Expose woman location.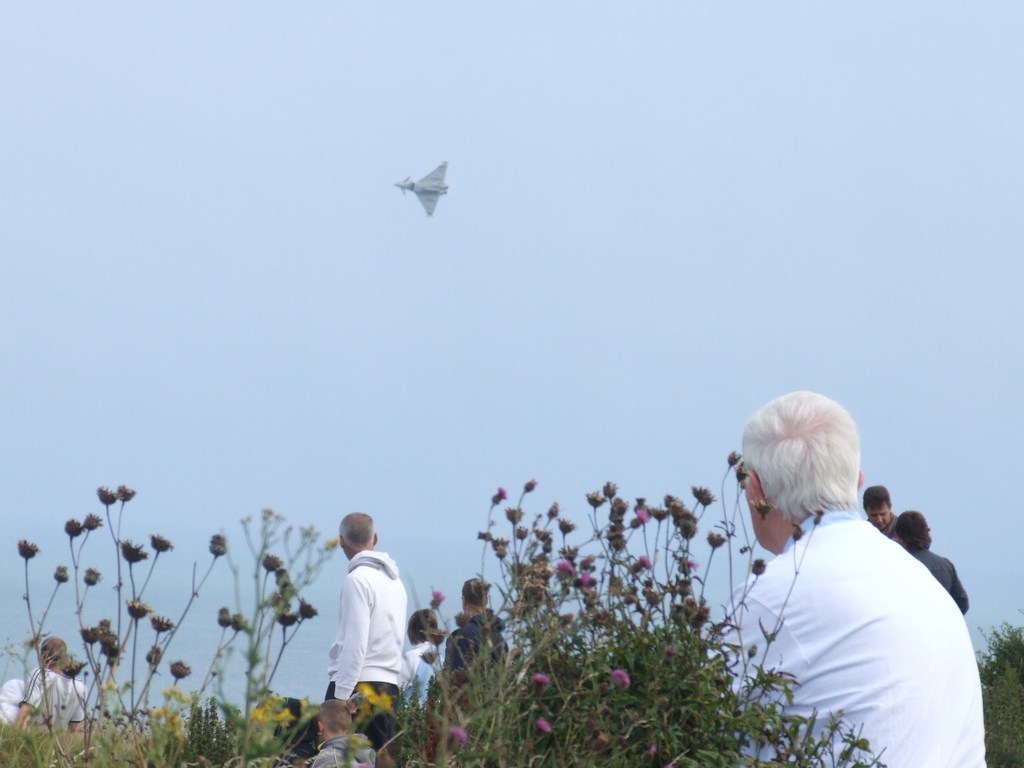
Exposed at [x1=419, y1=610, x2=430, y2=708].
